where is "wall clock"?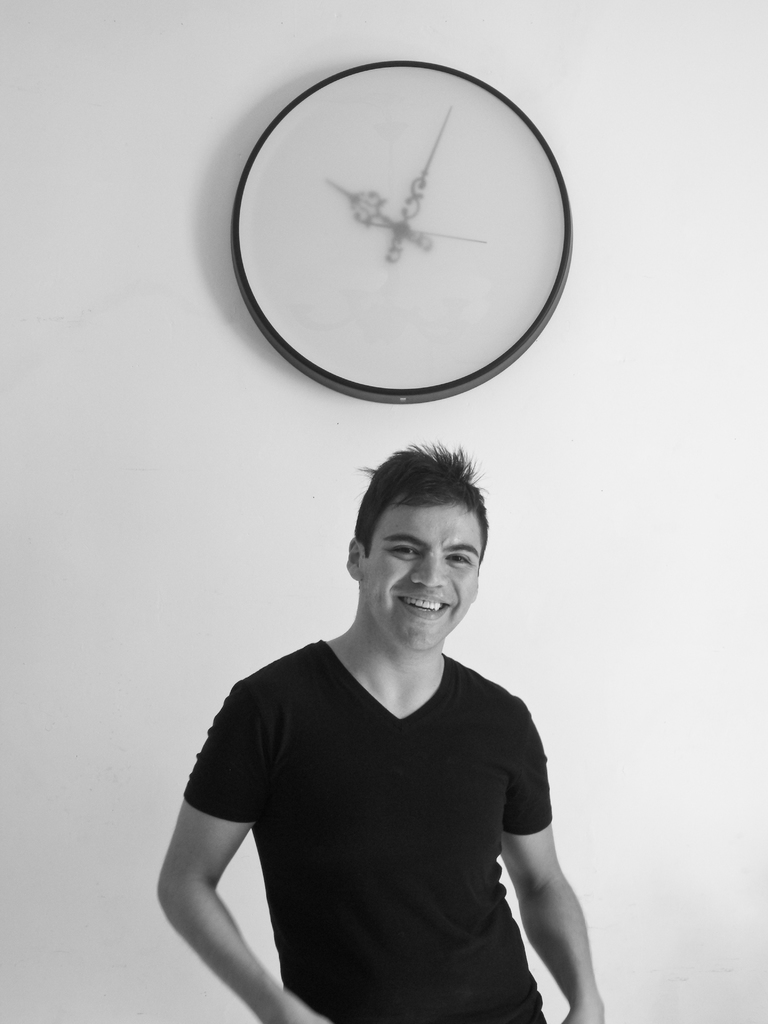
227 49 575 408.
